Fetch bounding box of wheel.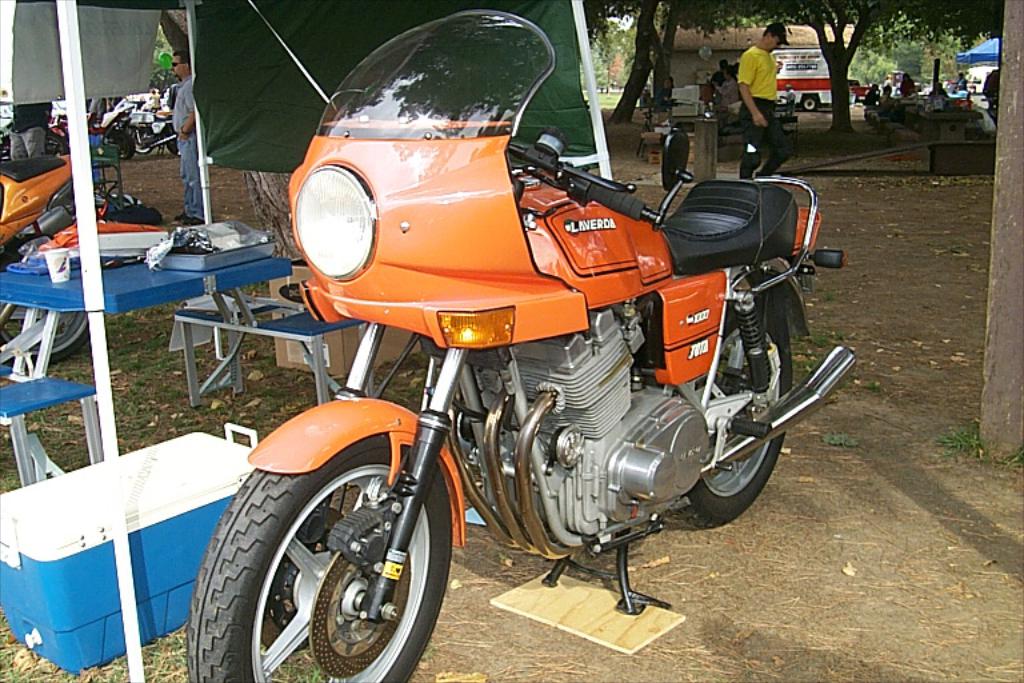
Bbox: select_region(0, 251, 105, 362).
